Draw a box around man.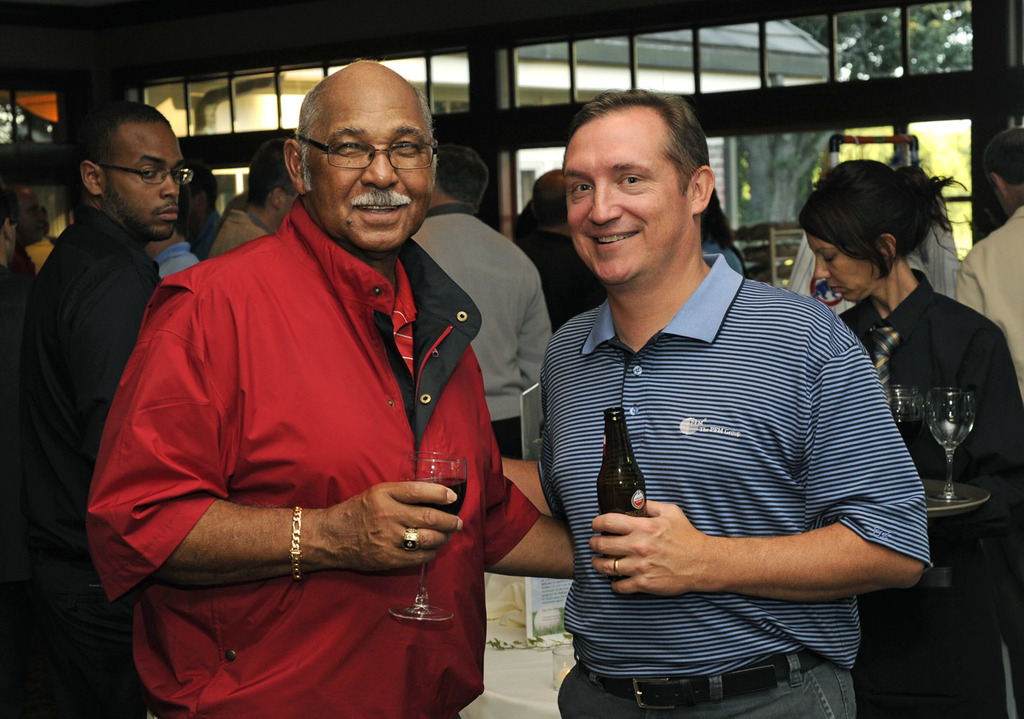
detection(215, 139, 306, 261).
